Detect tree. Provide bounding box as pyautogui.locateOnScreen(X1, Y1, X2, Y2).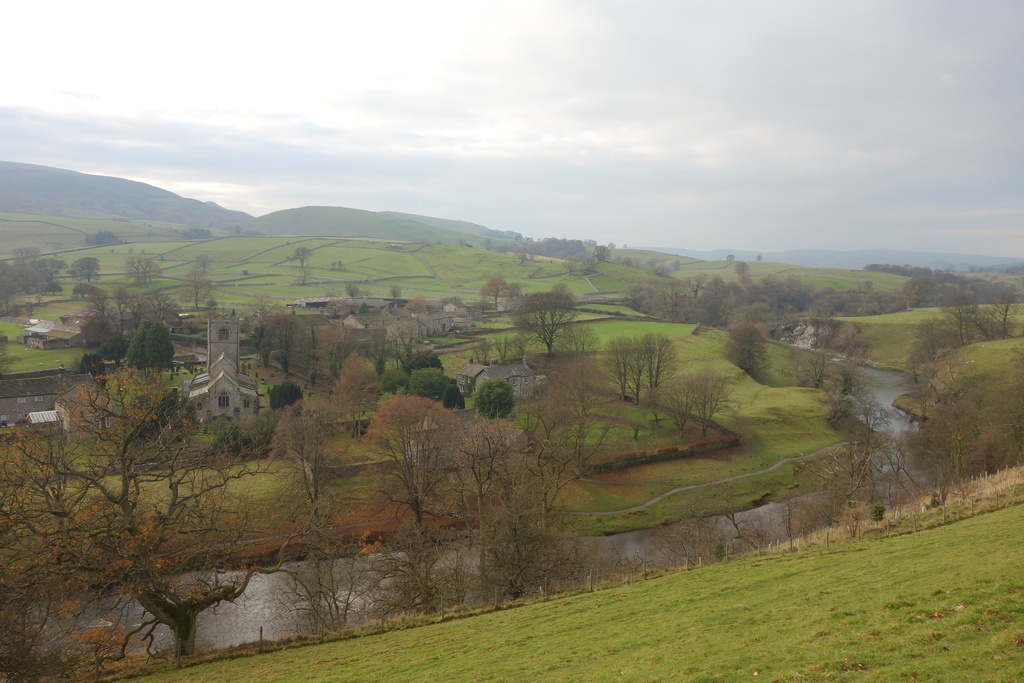
pyautogui.locateOnScreen(399, 366, 452, 406).
